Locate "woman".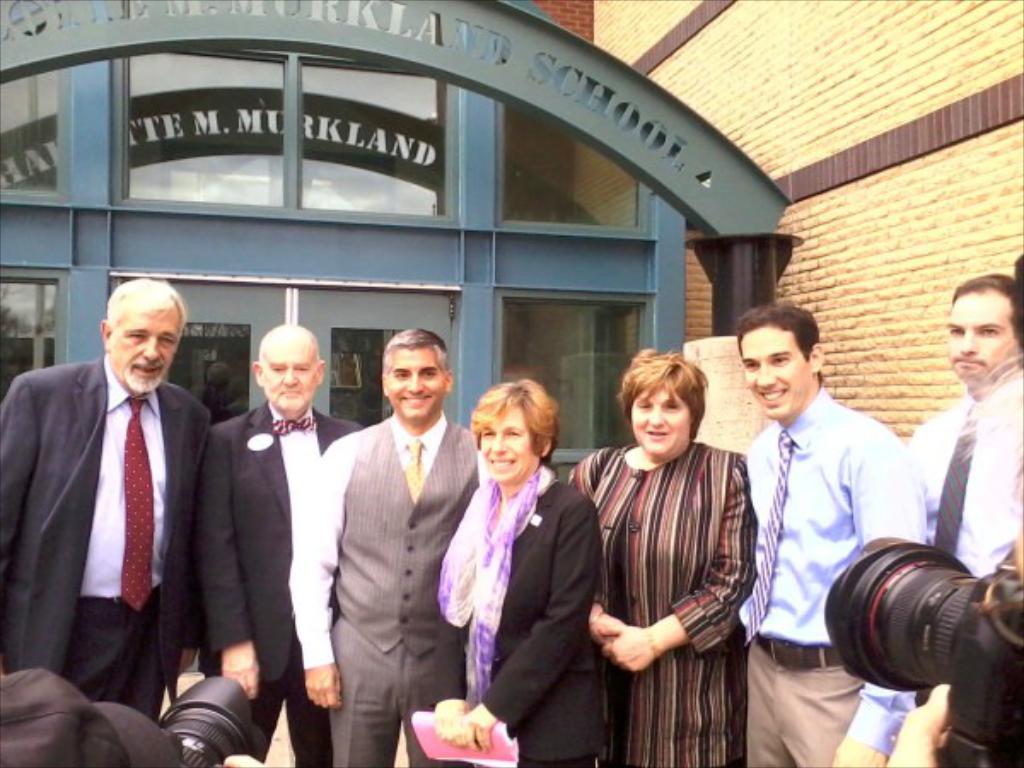
Bounding box: region(592, 329, 766, 763).
